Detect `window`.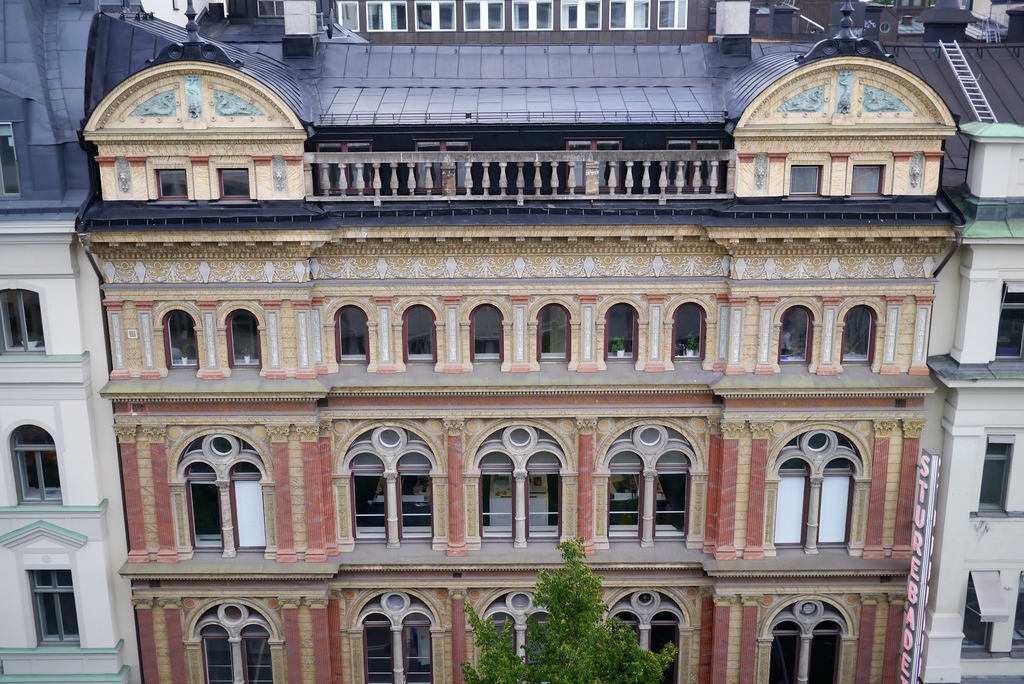
Detected at detection(957, 578, 991, 658).
